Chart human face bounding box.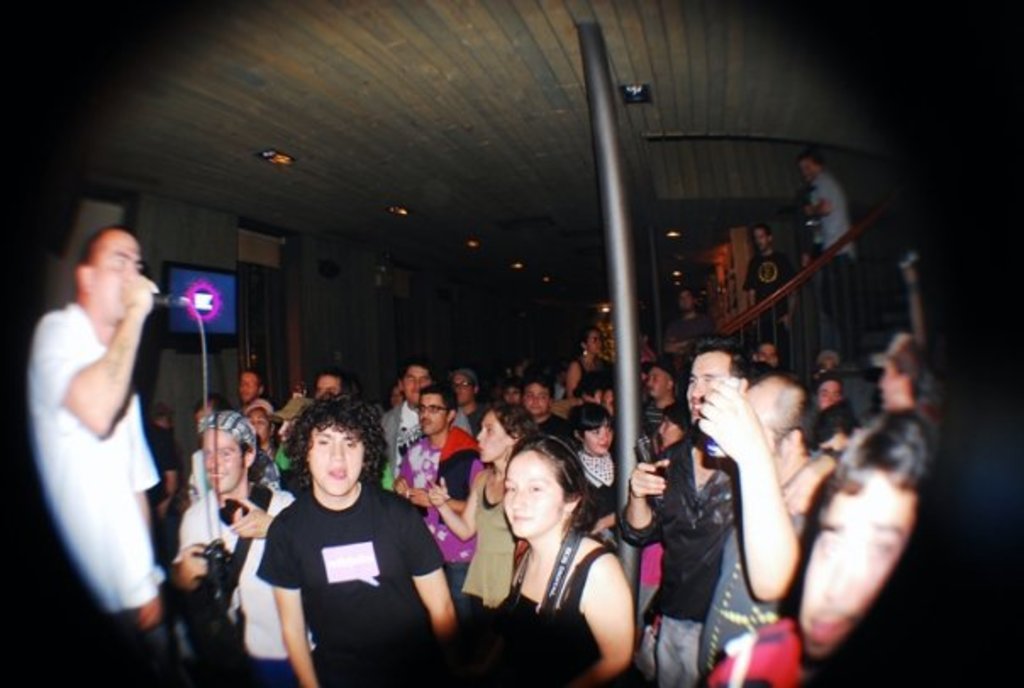
Charted: (800, 474, 915, 659).
